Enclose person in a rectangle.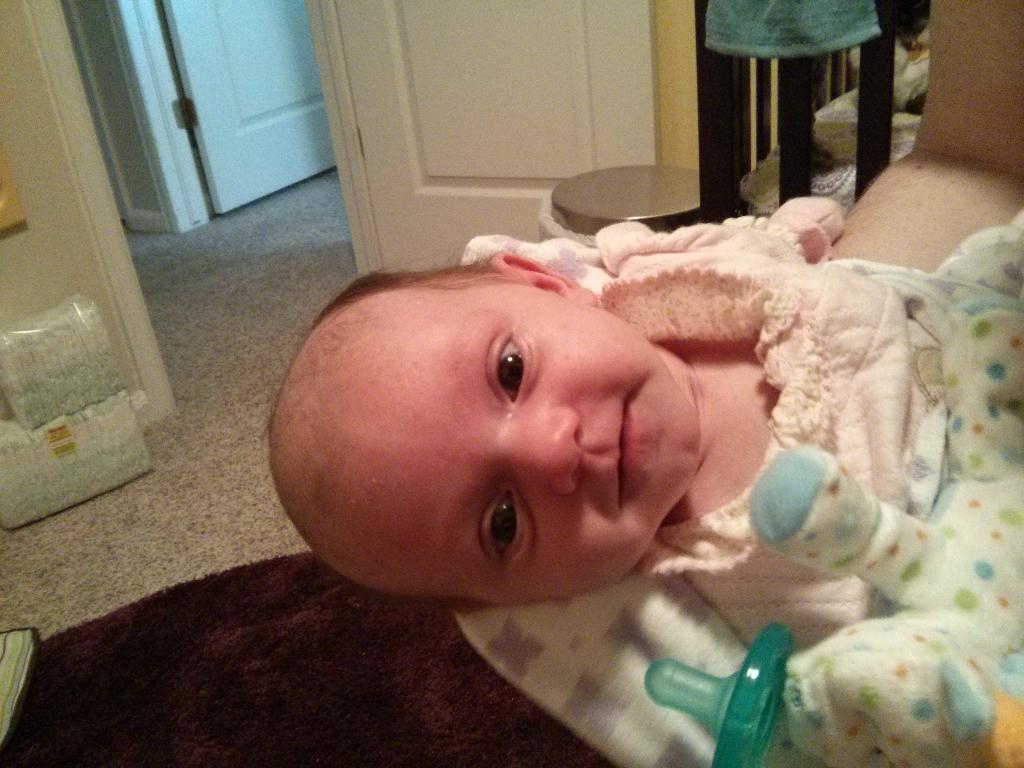
detection(275, 170, 979, 731).
